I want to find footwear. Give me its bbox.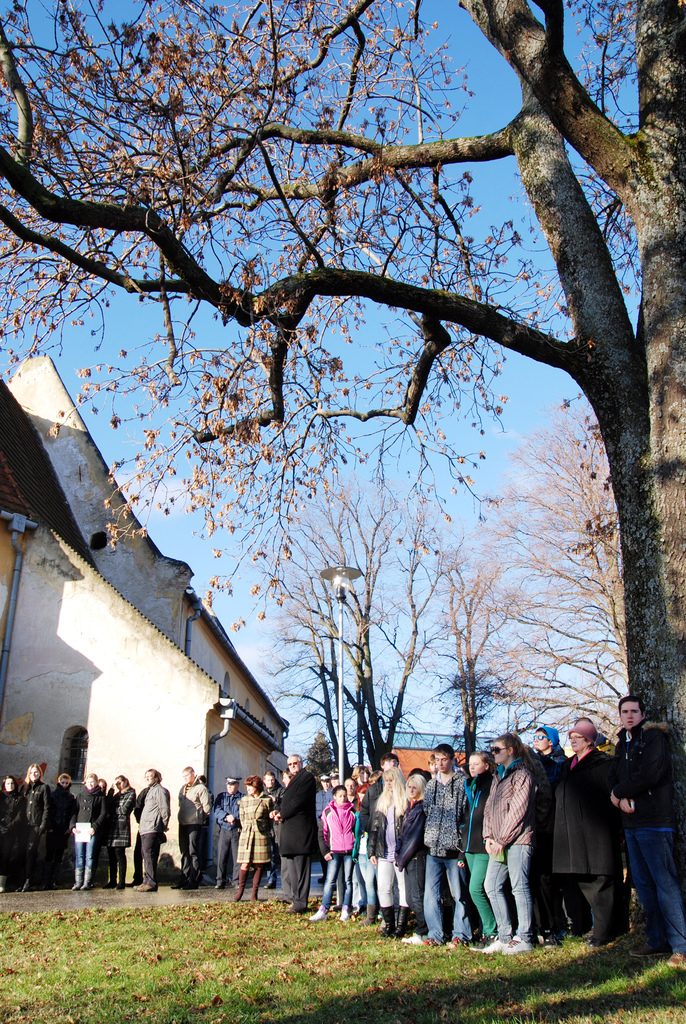
(664,953,685,970).
